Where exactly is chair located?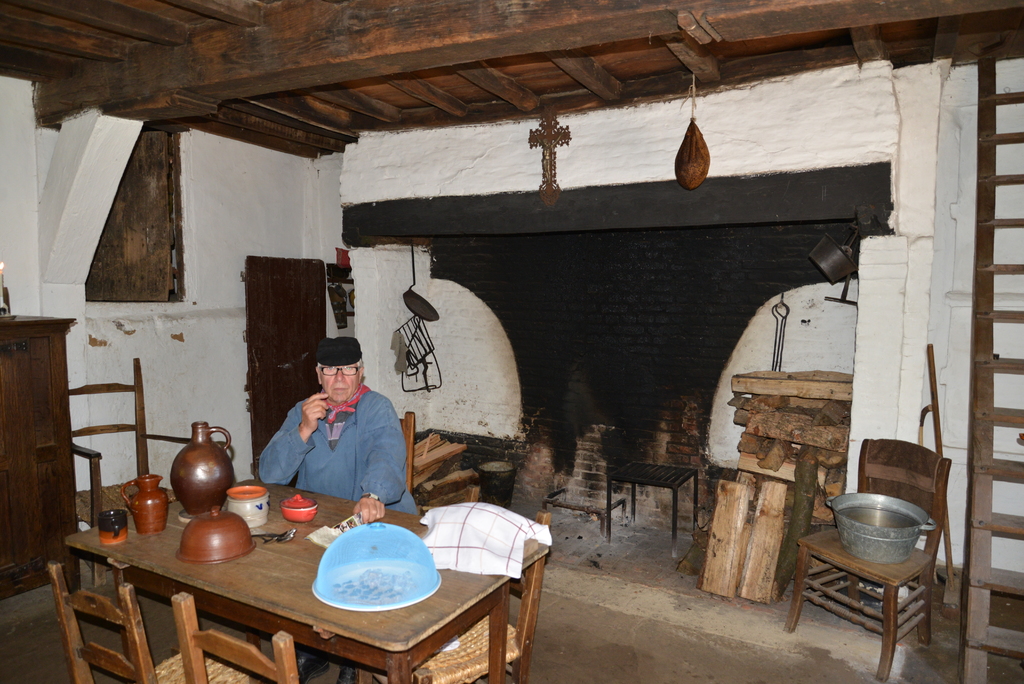
Its bounding box is (344,498,559,683).
